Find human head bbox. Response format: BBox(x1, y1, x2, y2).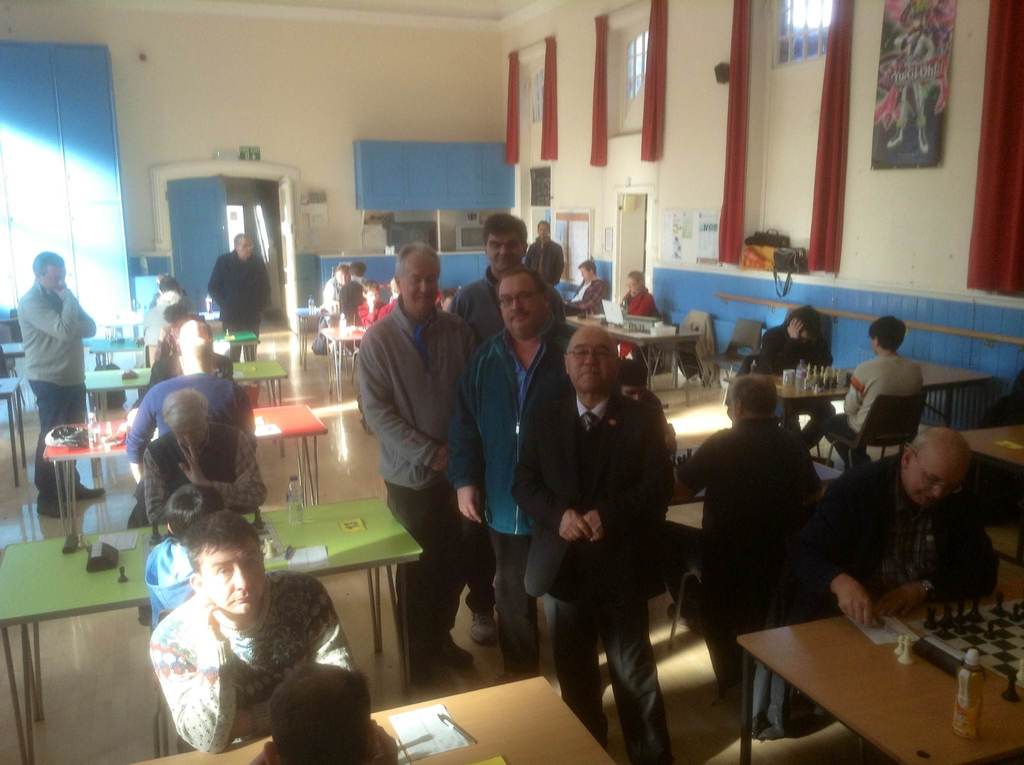
BBox(187, 510, 271, 619).
